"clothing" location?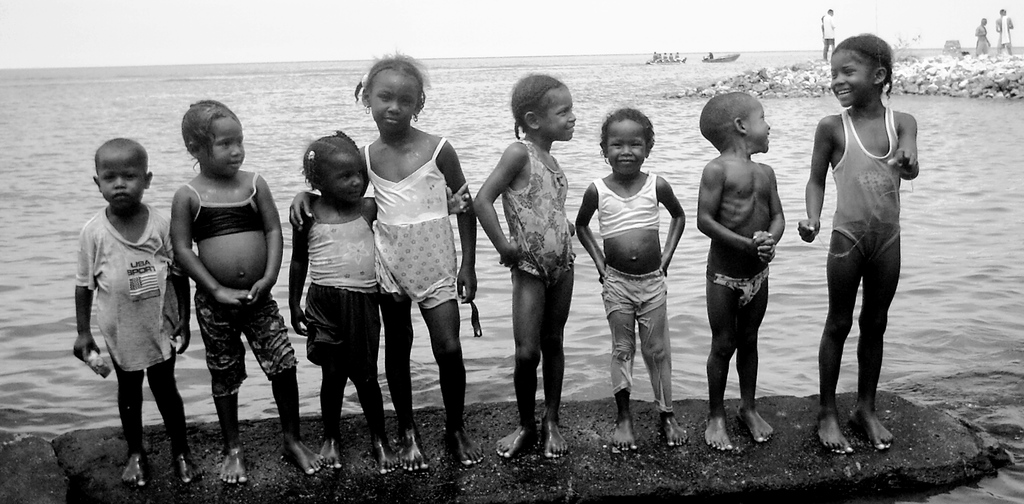
rect(835, 105, 909, 334)
